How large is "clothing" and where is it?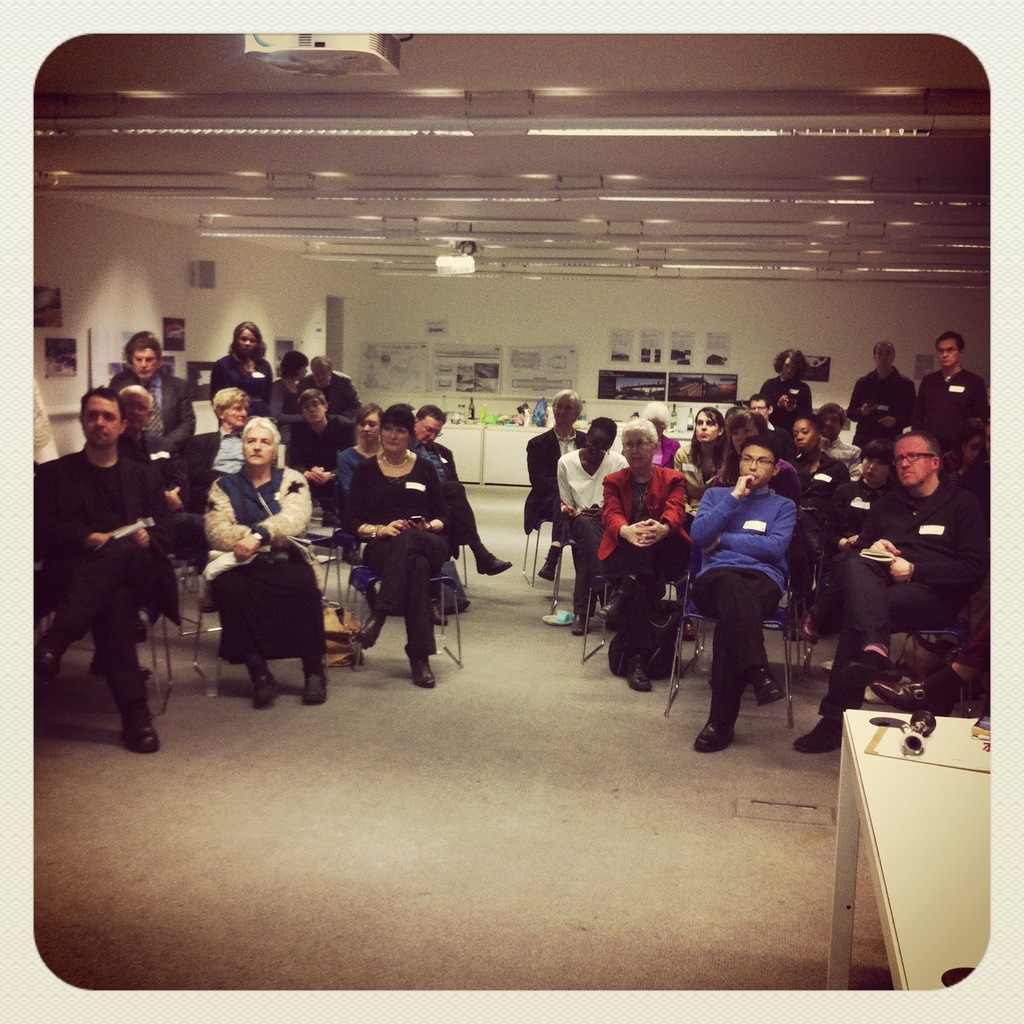
Bounding box: region(756, 370, 809, 412).
